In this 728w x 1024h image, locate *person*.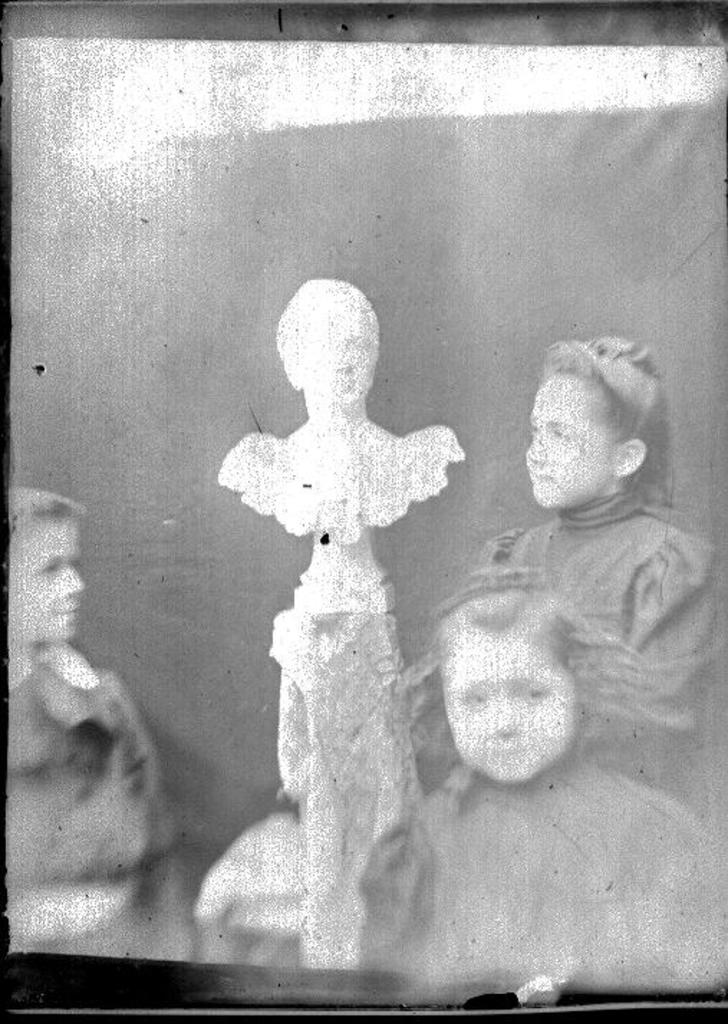
Bounding box: {"x1": 356, "y1": 577, "x2": 727, "y2": 997}.
